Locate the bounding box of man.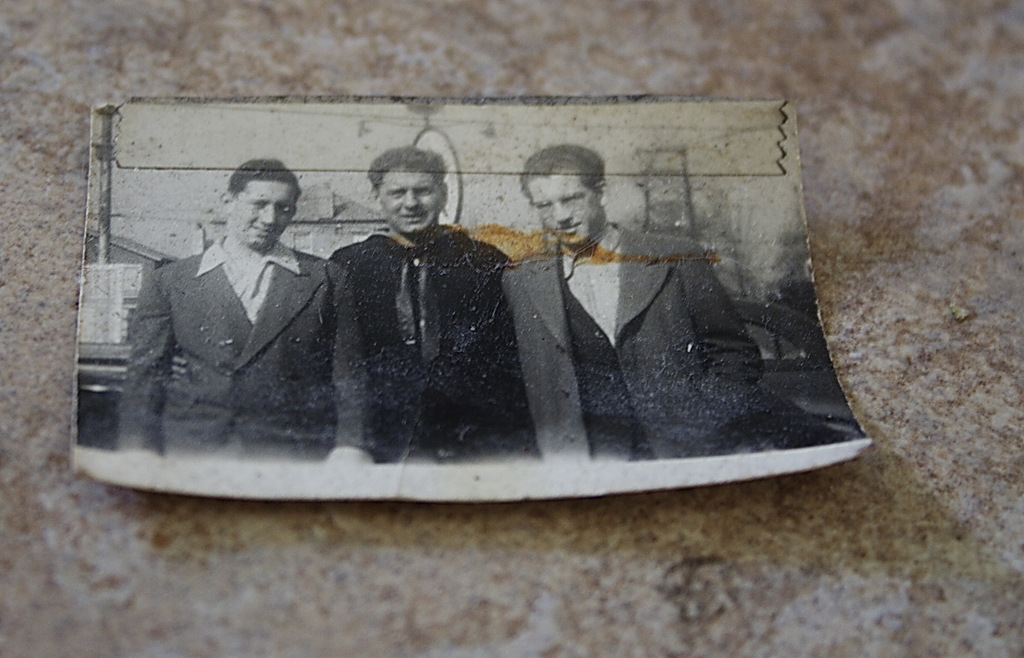
Bounding box: 329:143:538:469.
